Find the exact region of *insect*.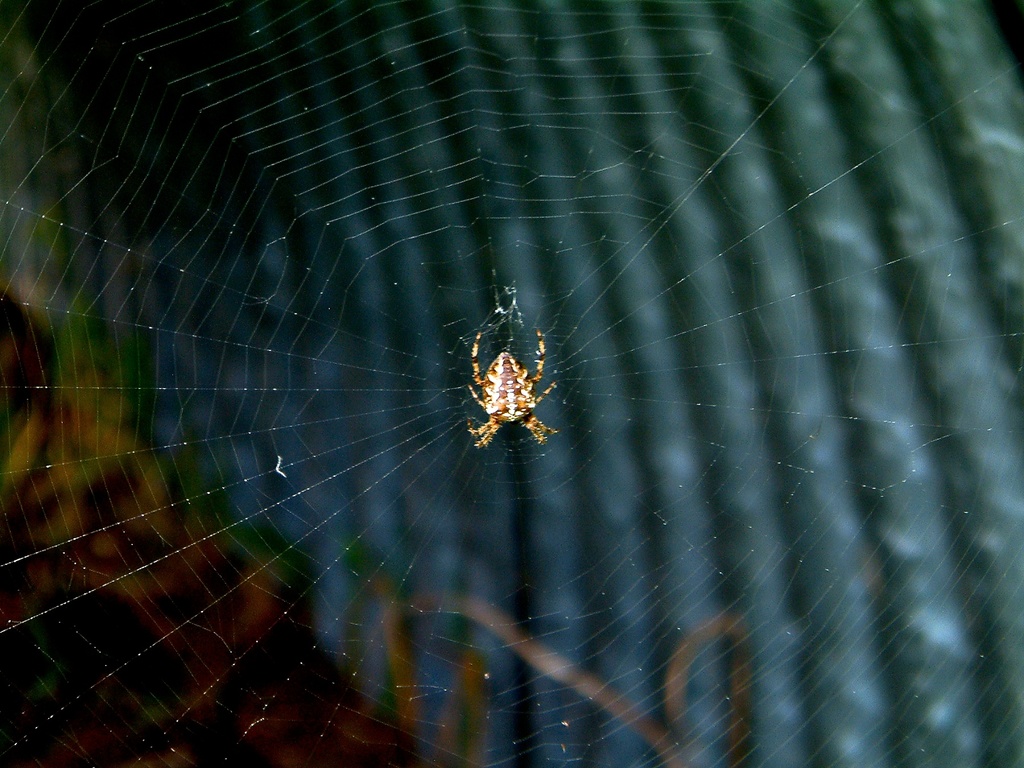
Exact region: rect(464, 331, 561, 452).
